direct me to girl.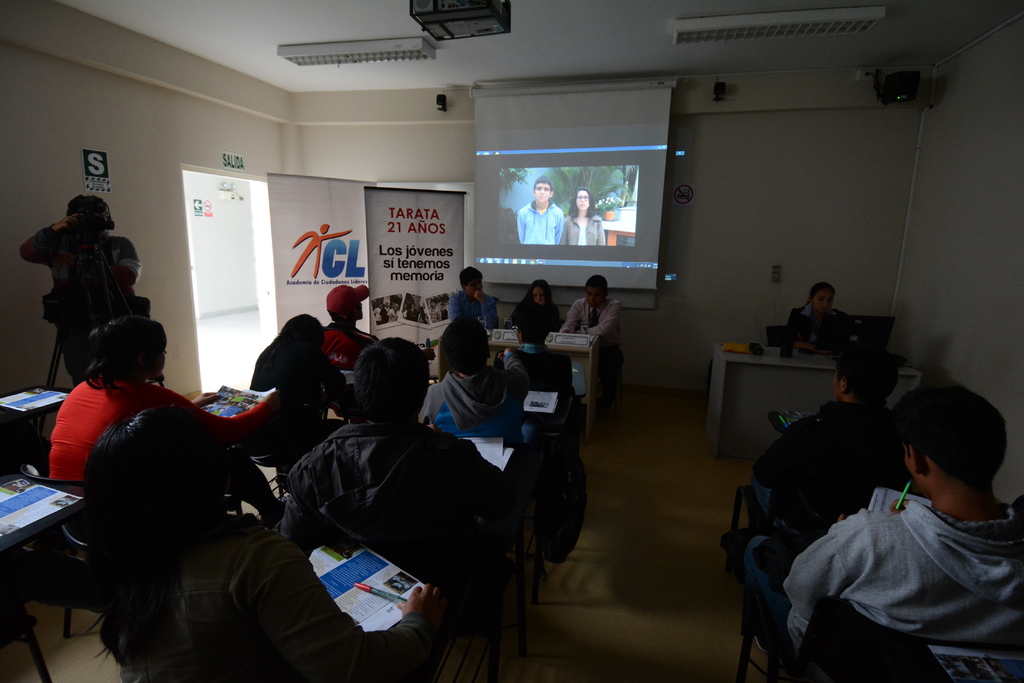
Direction: 505, 277, 552, 376.
